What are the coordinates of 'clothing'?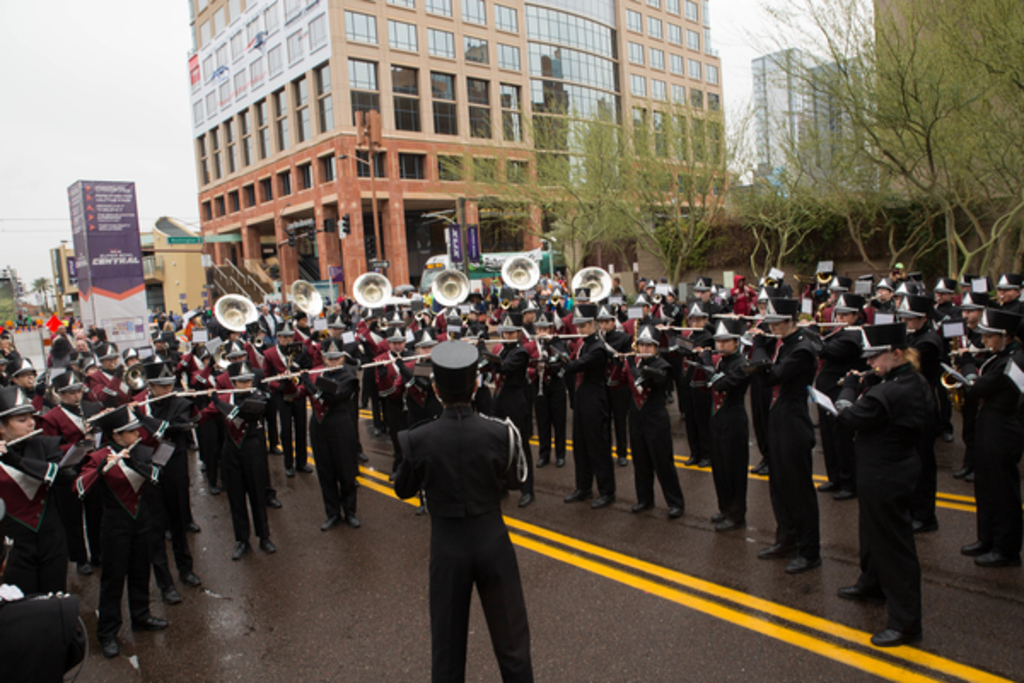
box=[836, 362, 935, 635].
